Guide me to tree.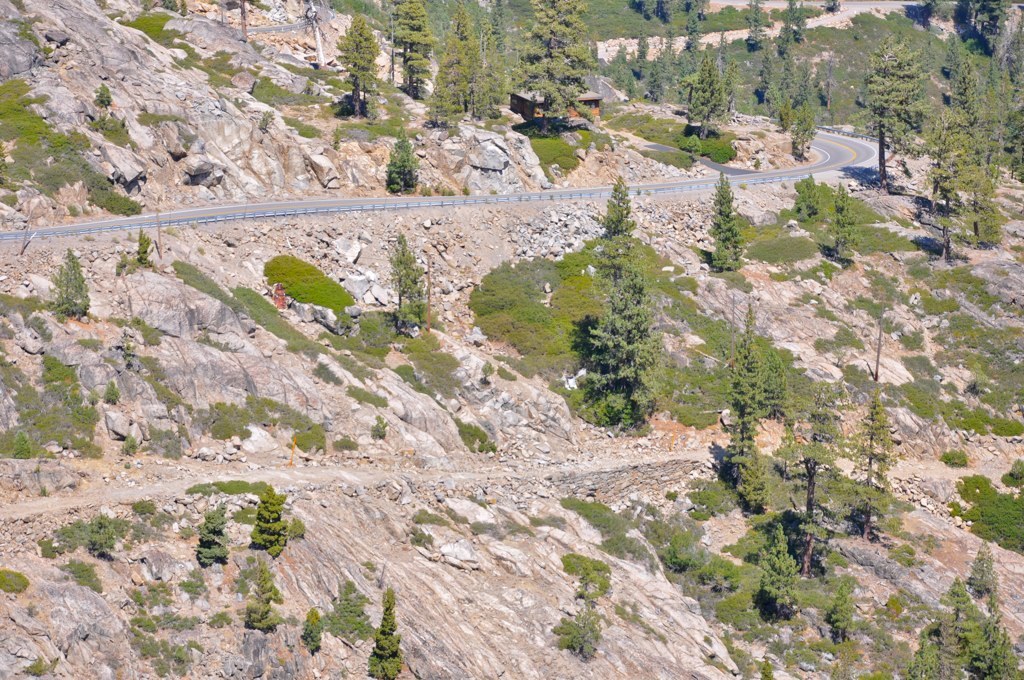
Guidance: 758,515,800,621.
